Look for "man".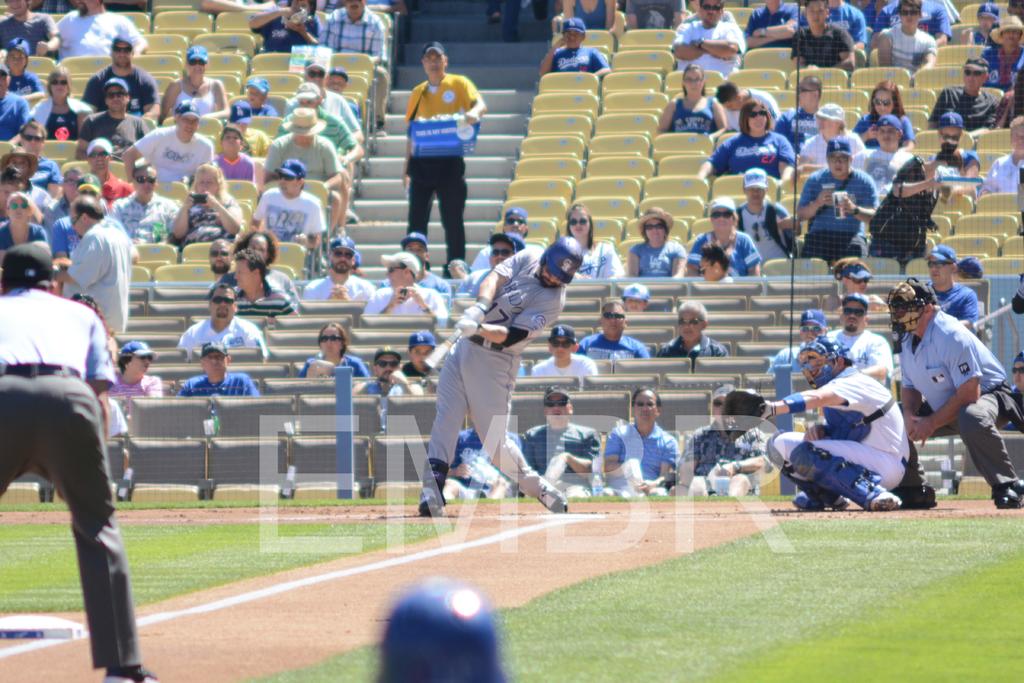
Found: 402,42,486,258.
